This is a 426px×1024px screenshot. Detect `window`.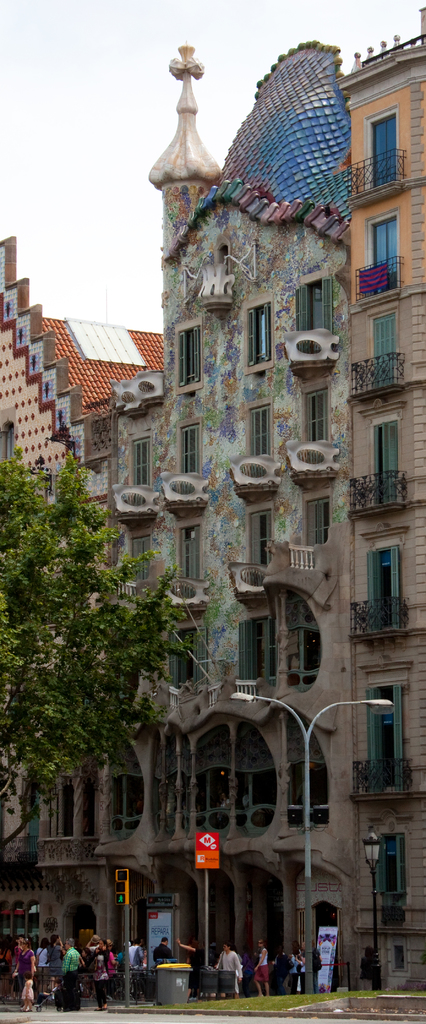
l=180, t=522, r=206, b=588.
